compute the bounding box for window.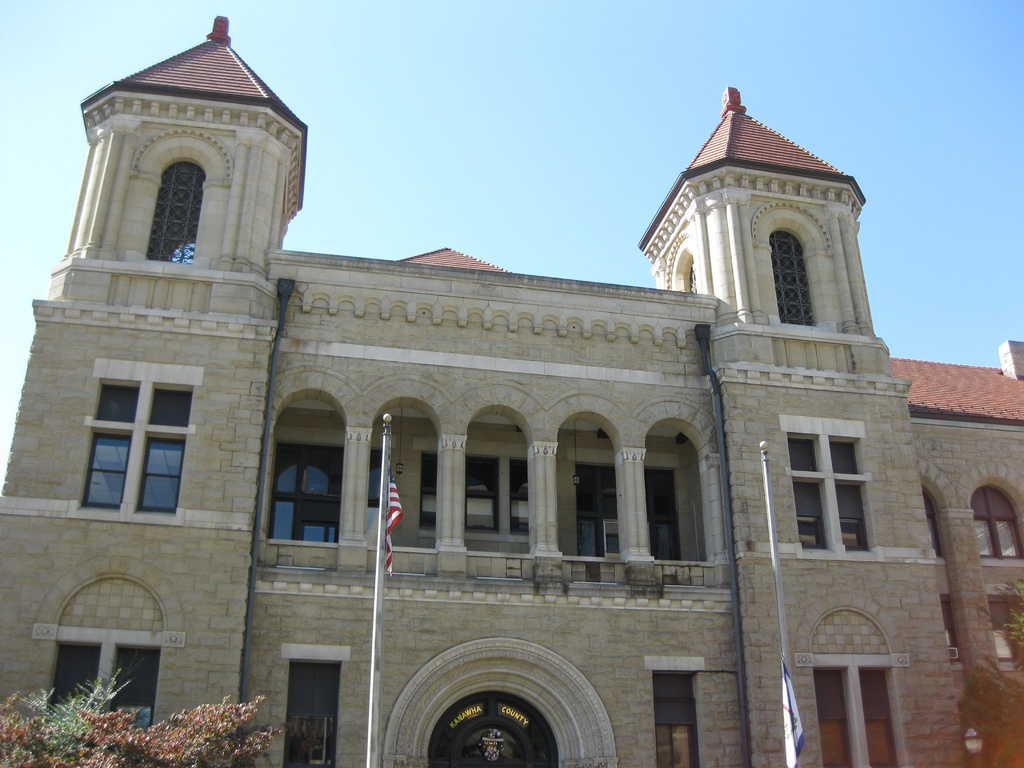
[288, 664, 346, 767].
